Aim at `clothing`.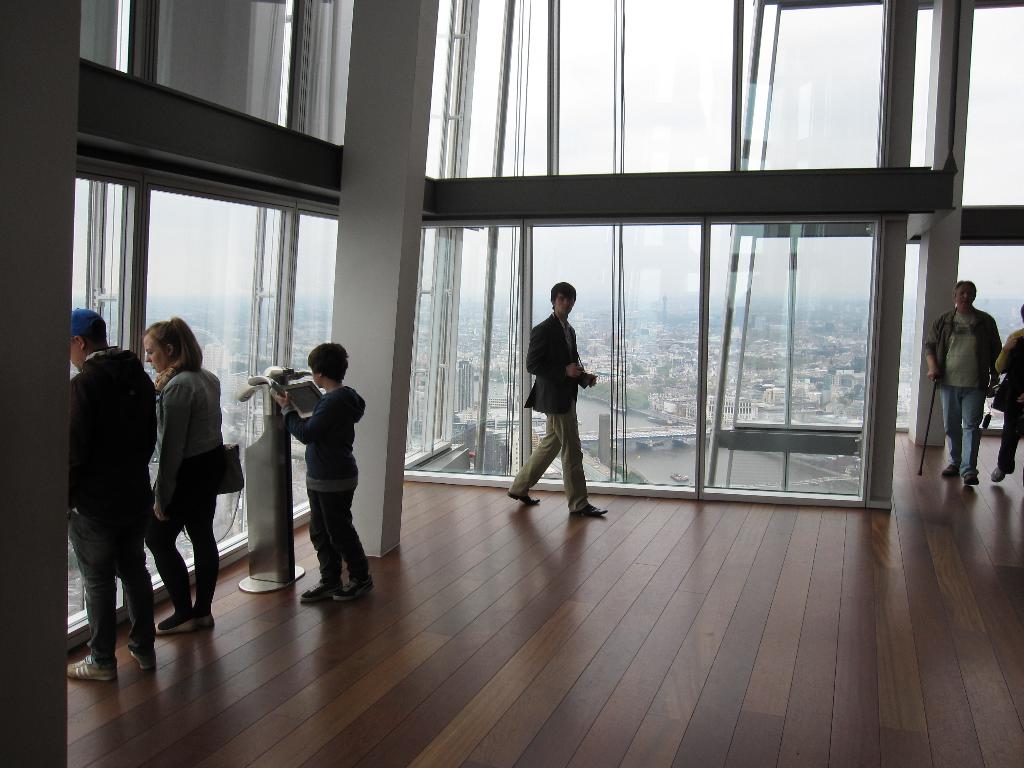
Aimed at 989:330:1023:472.
